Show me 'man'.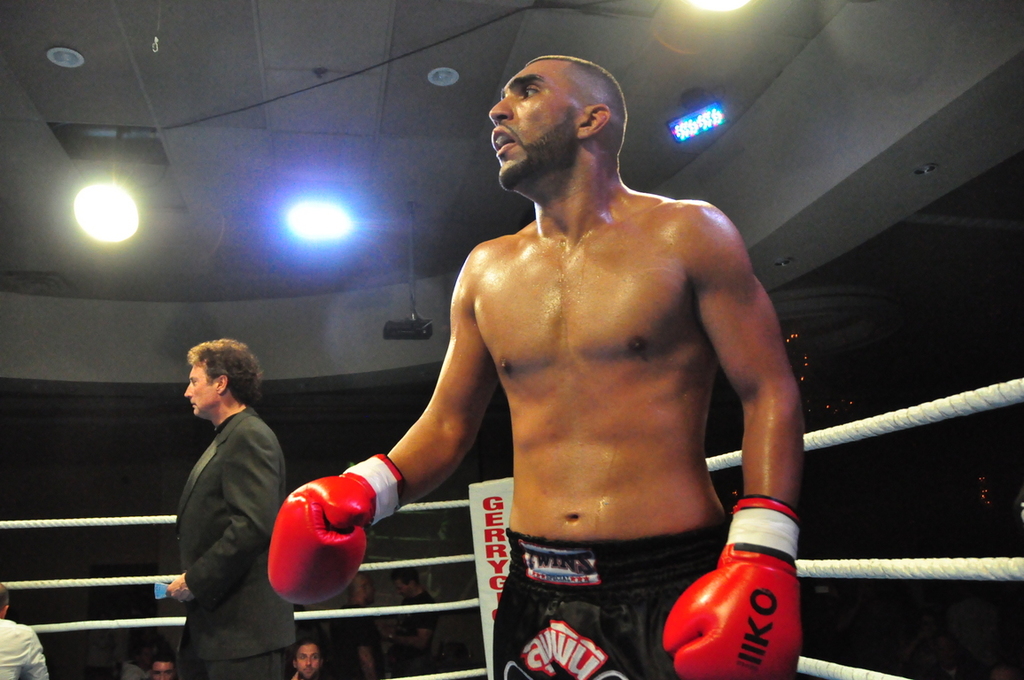
'man' is here: crop(269, 54, 802, 679).
